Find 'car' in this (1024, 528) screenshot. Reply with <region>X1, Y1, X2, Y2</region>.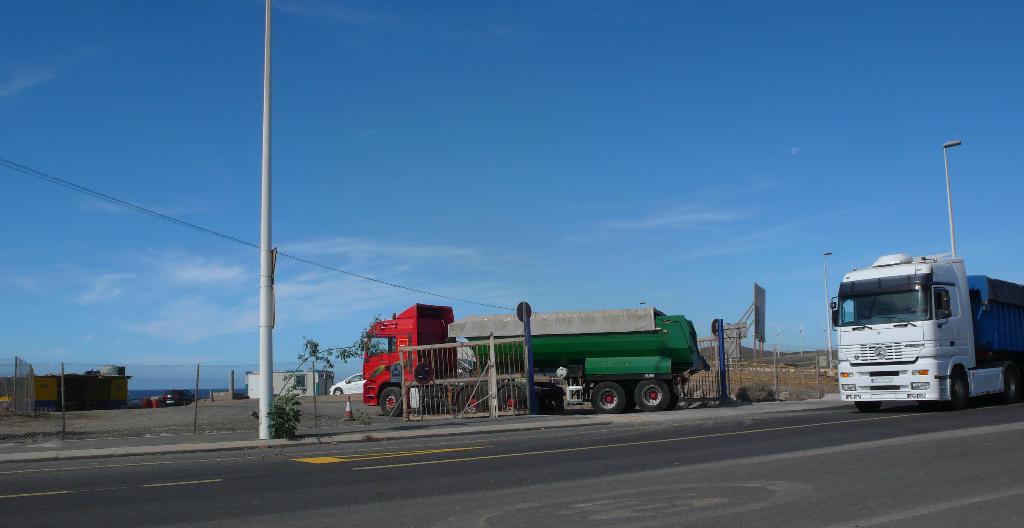
<region>456, 356, 476, 379</region>.
